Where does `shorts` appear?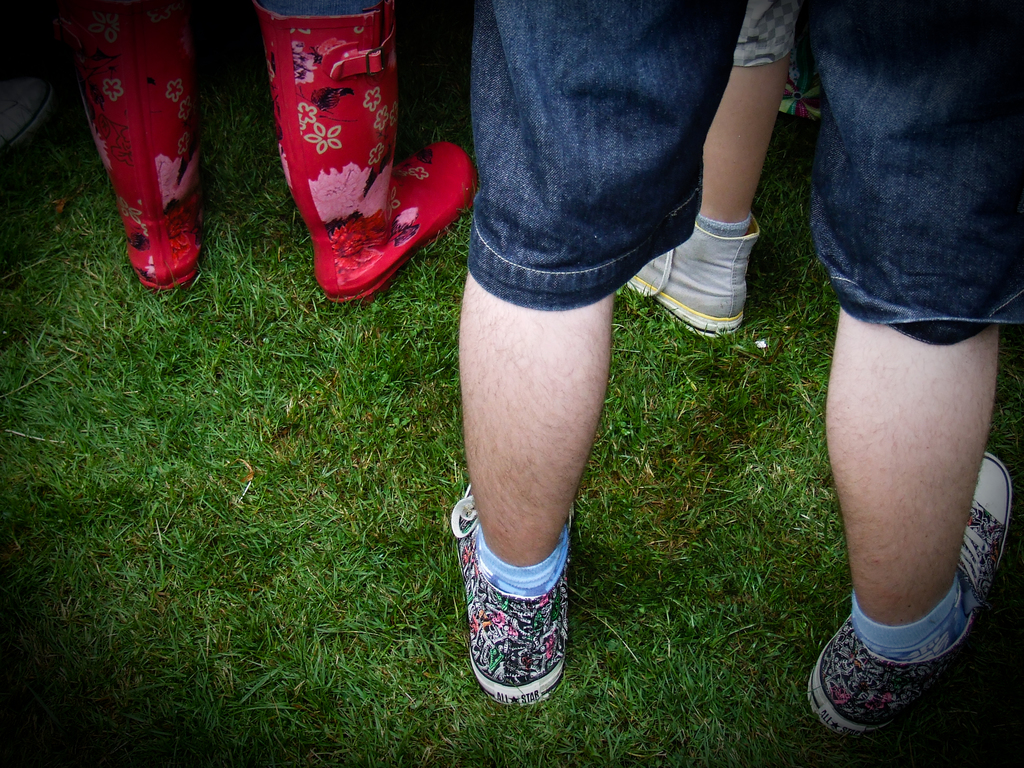
Appears at {"left": 731, "top": 0, "right": 803, "bottom": 71}.
